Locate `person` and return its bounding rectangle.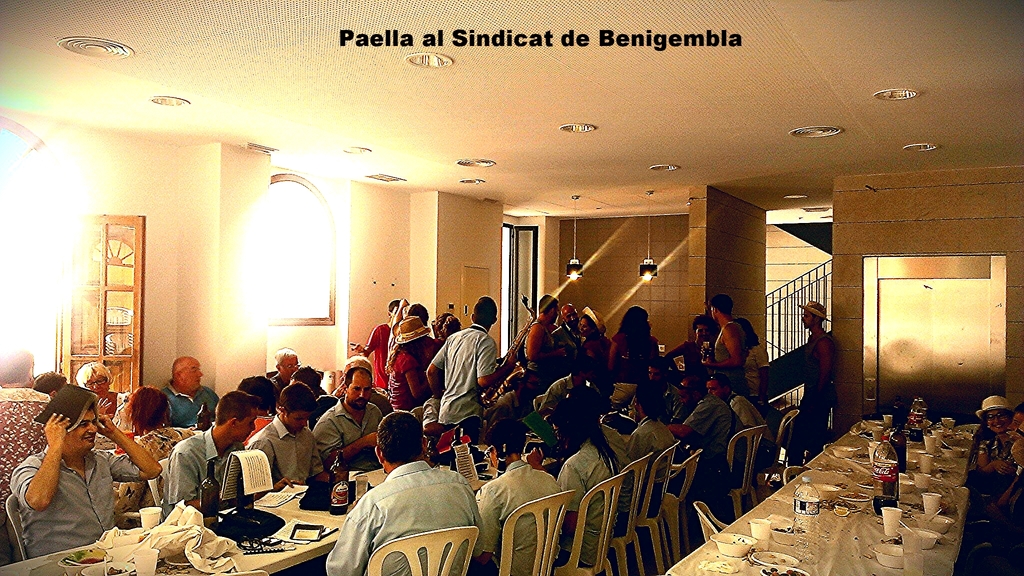
detection(474, 419, 561, 575).
